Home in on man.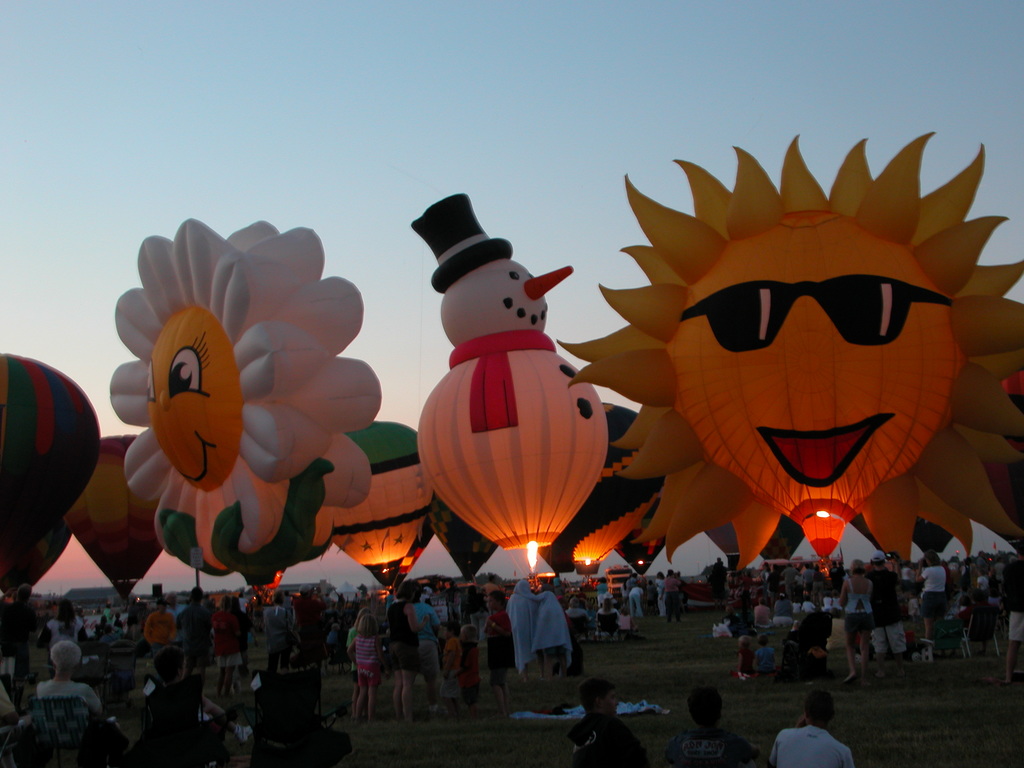
Homed in at [left=785, top=561, right=803, bottom=605].
